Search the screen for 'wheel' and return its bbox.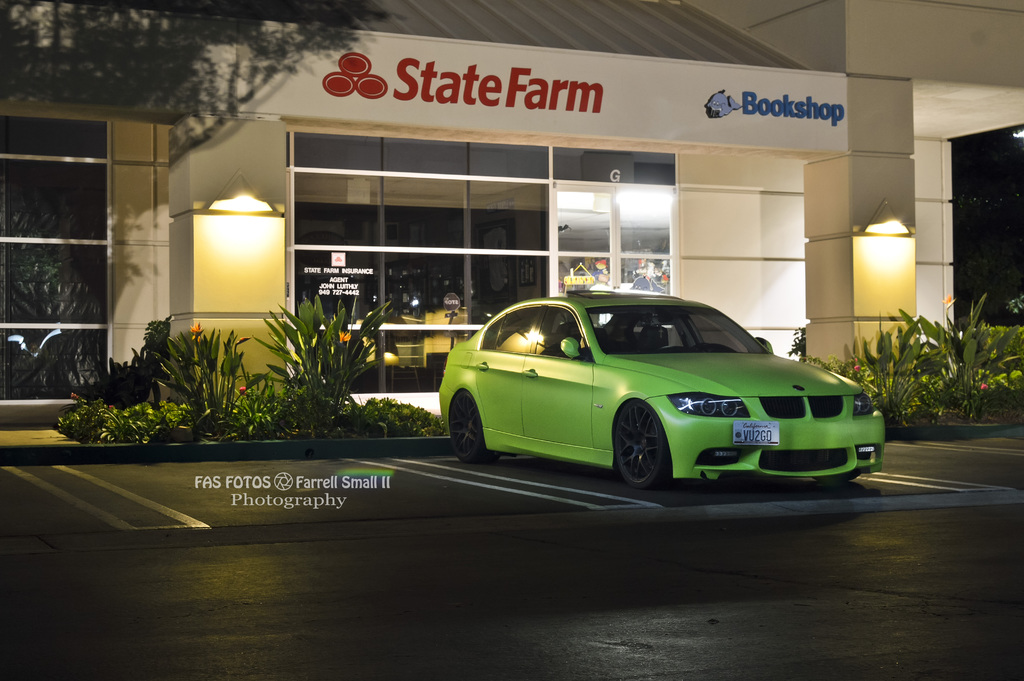
Found: <bbox>620, 416, 685, 486</bbox>.
